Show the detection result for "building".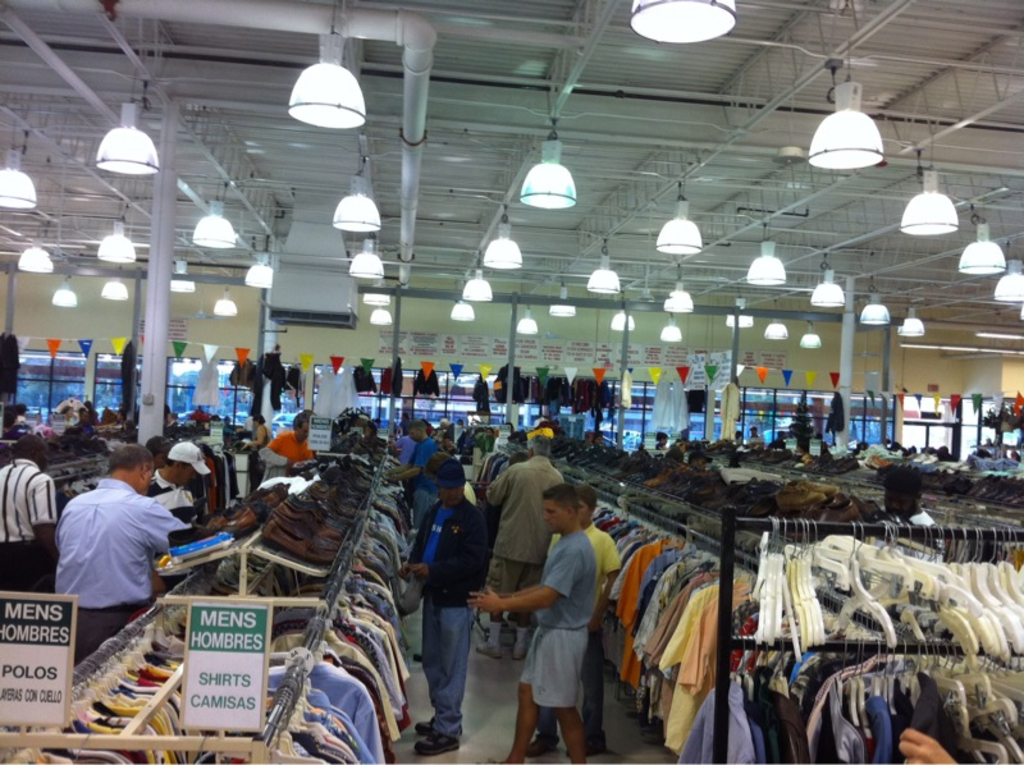
box(0, 0, 1023, 764).
